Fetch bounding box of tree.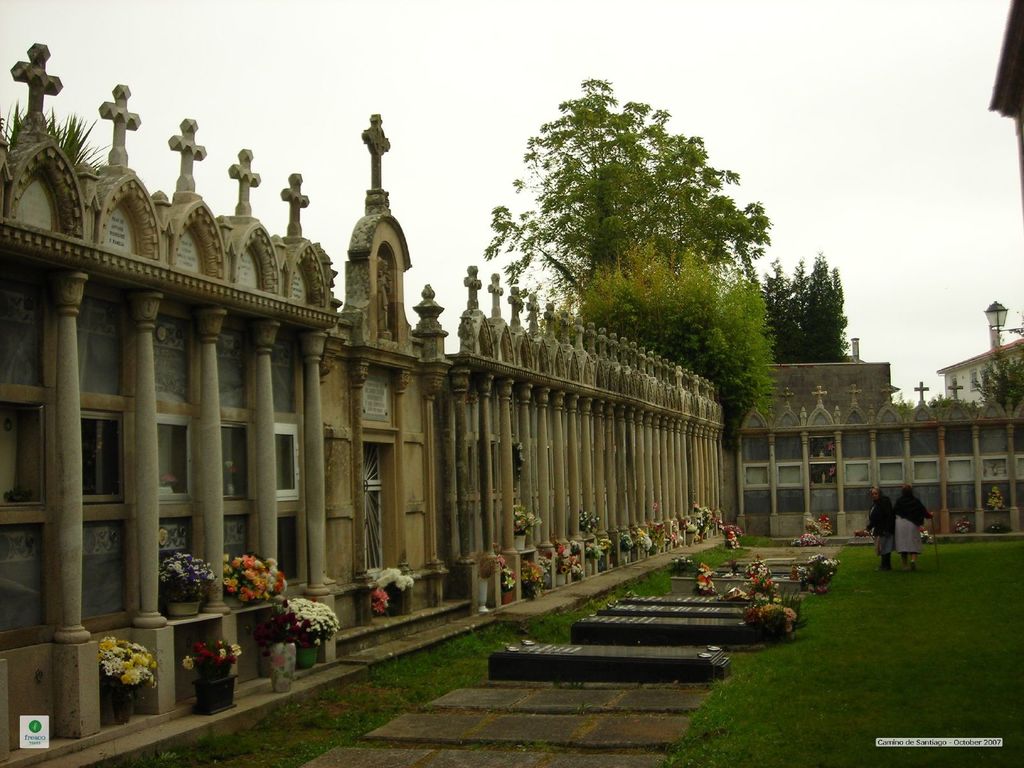
Bbox: bbox=[481, 73, 771, 314].
